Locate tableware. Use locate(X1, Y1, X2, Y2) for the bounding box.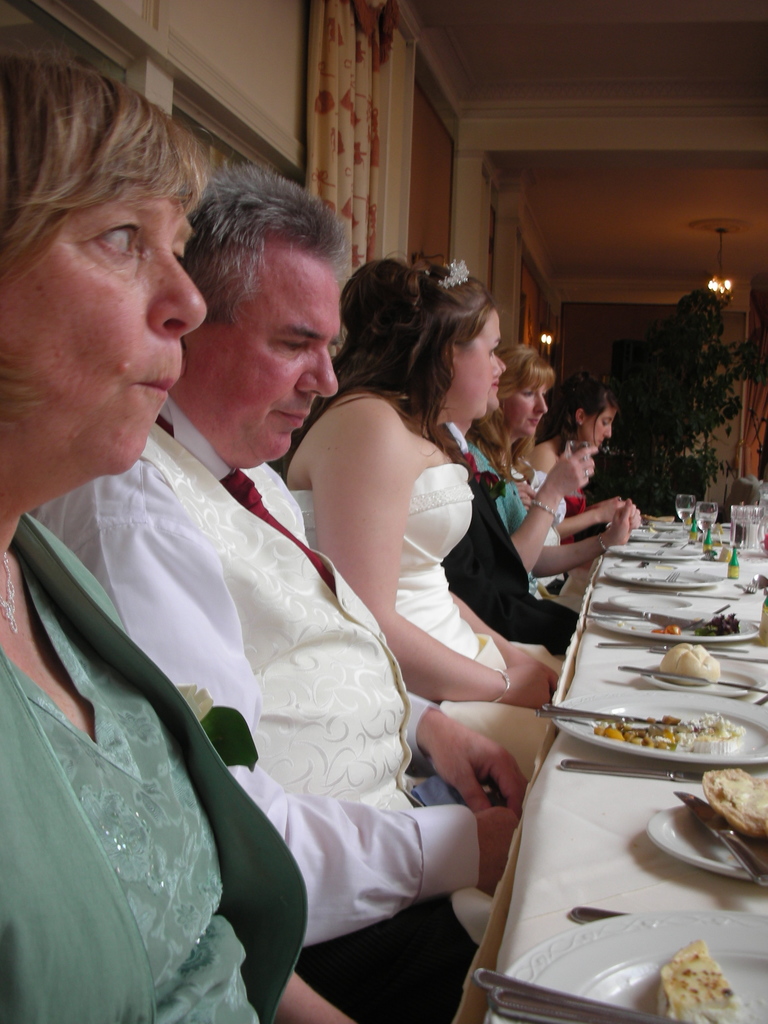
locate(641, 656, 767, 698).
